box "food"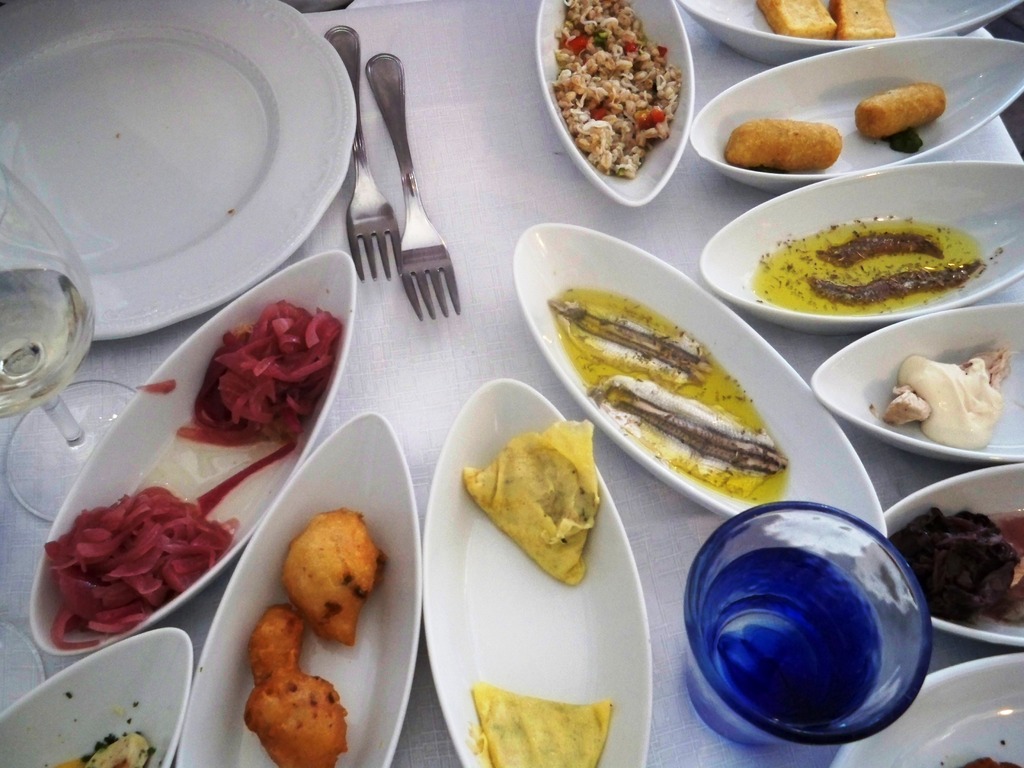
l=243, t=503, r=391, b=767
